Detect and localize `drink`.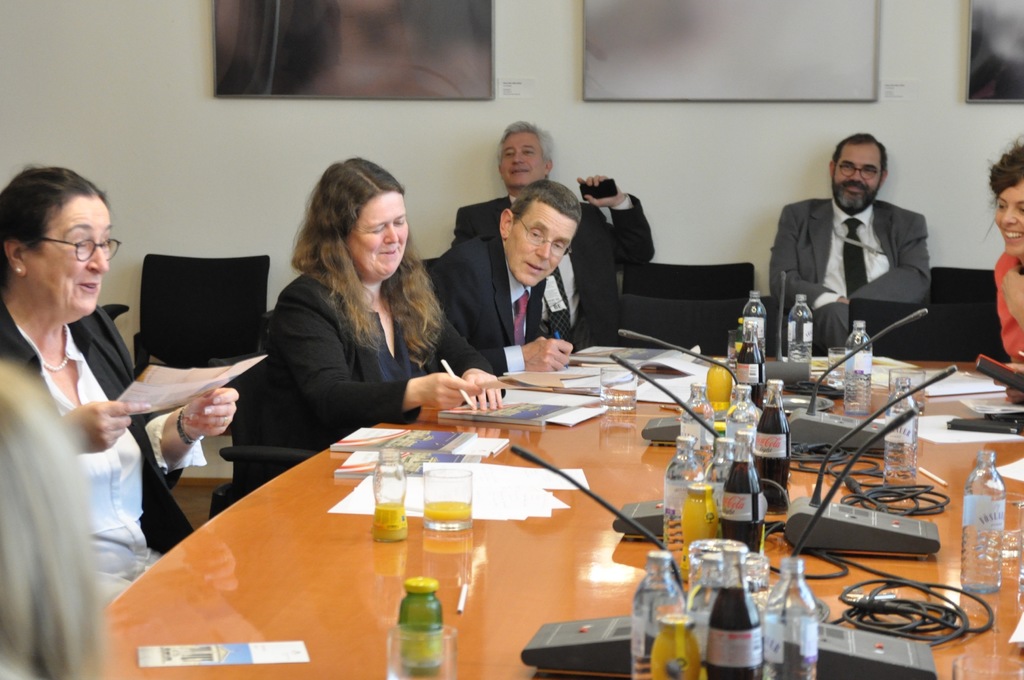
Localized at 420, 500, 472, 529.
